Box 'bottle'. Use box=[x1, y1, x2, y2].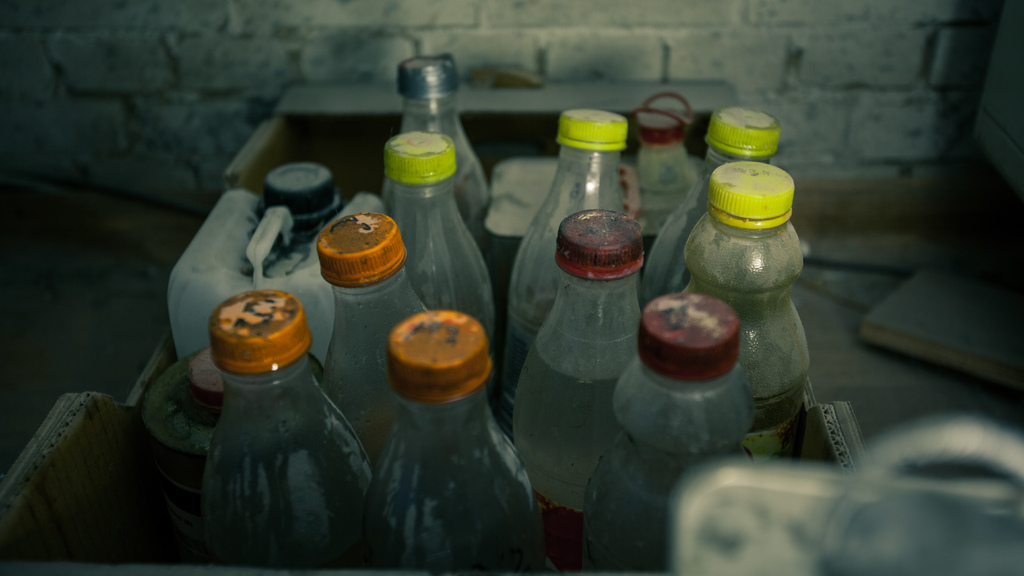
box=[680, 157, 829, 472].
